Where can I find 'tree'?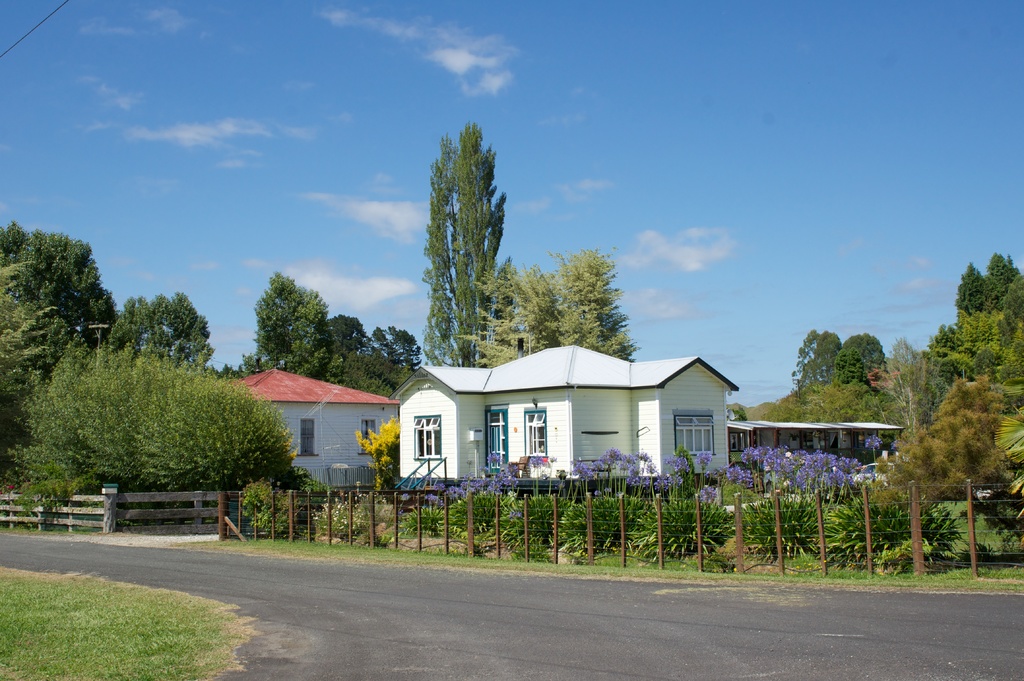
You can find it at 0:223:104:345.
